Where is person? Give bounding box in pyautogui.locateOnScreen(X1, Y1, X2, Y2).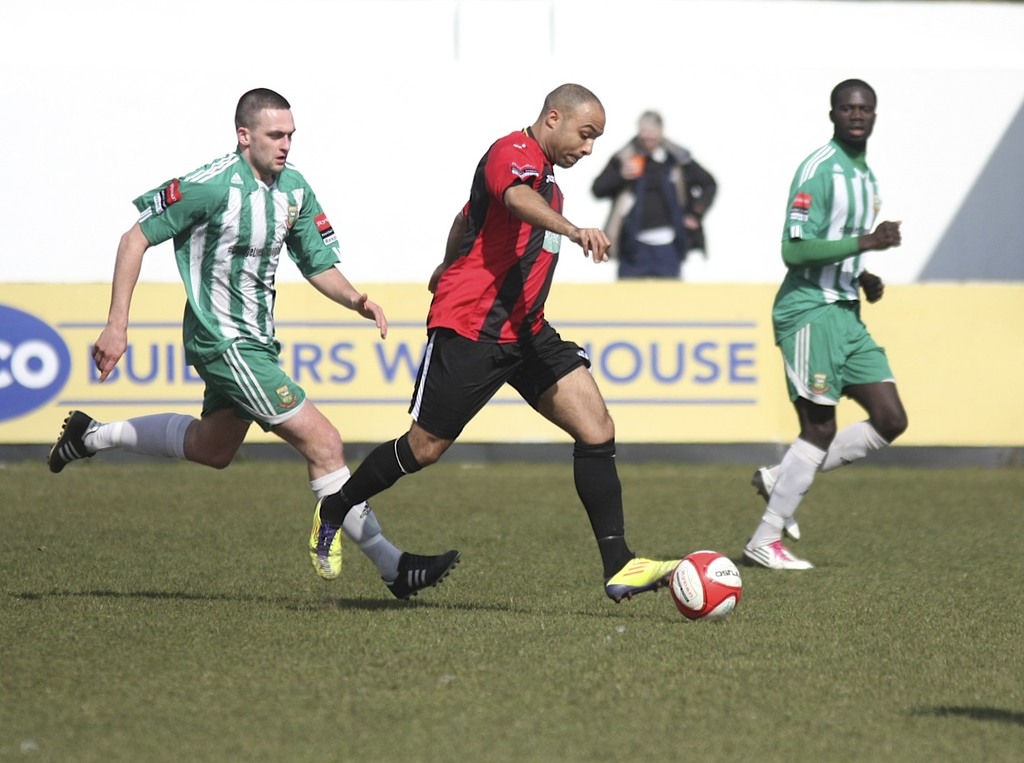
pyautogui.locateOnScreen(590, 112, 718, 277).
